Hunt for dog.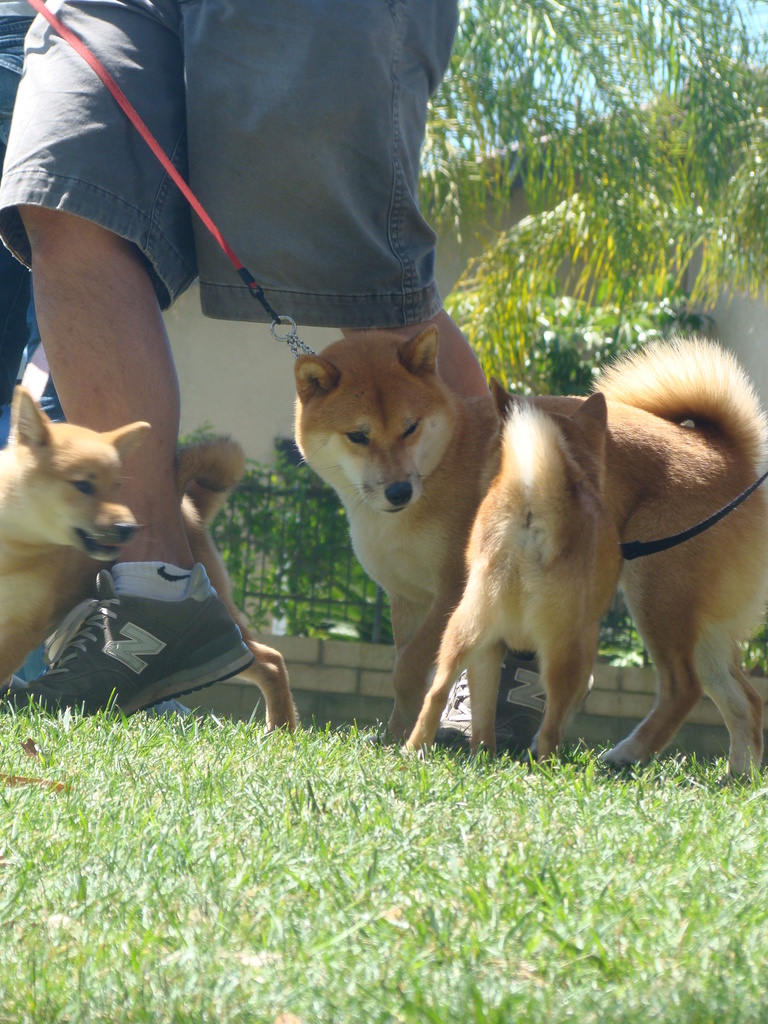
Hunted down at x1=292, y1=328, x2=767, y2=791.
